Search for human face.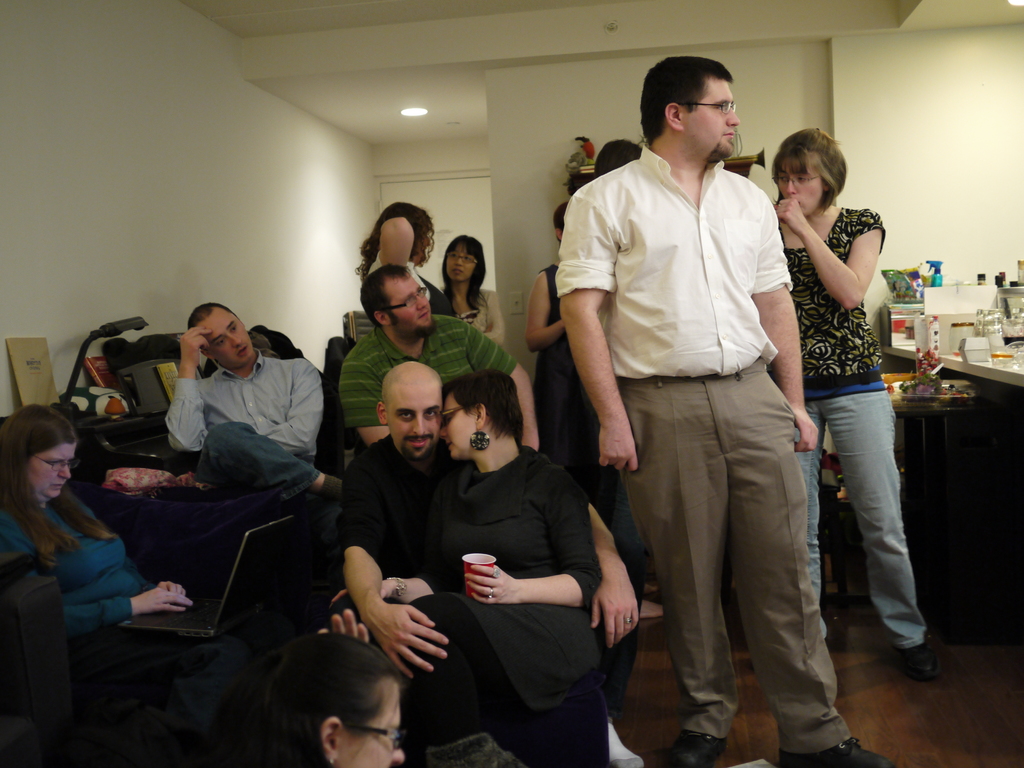
Found at bbox=(446, 244, 476, 280).
